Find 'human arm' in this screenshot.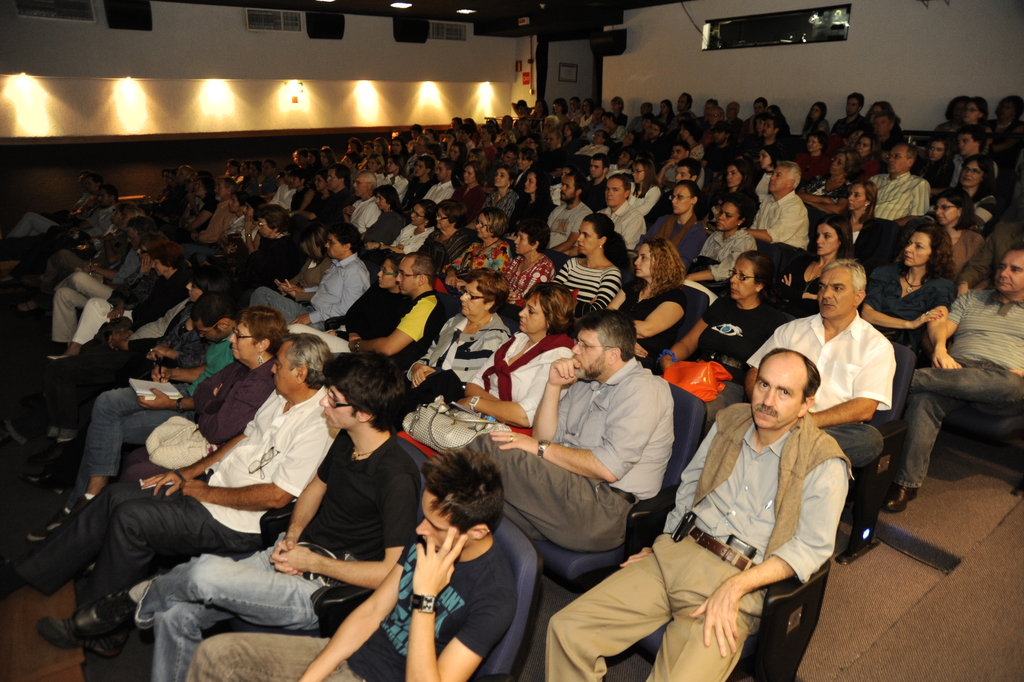
The bounding box for 'human arm' is (804,178,834,203).
